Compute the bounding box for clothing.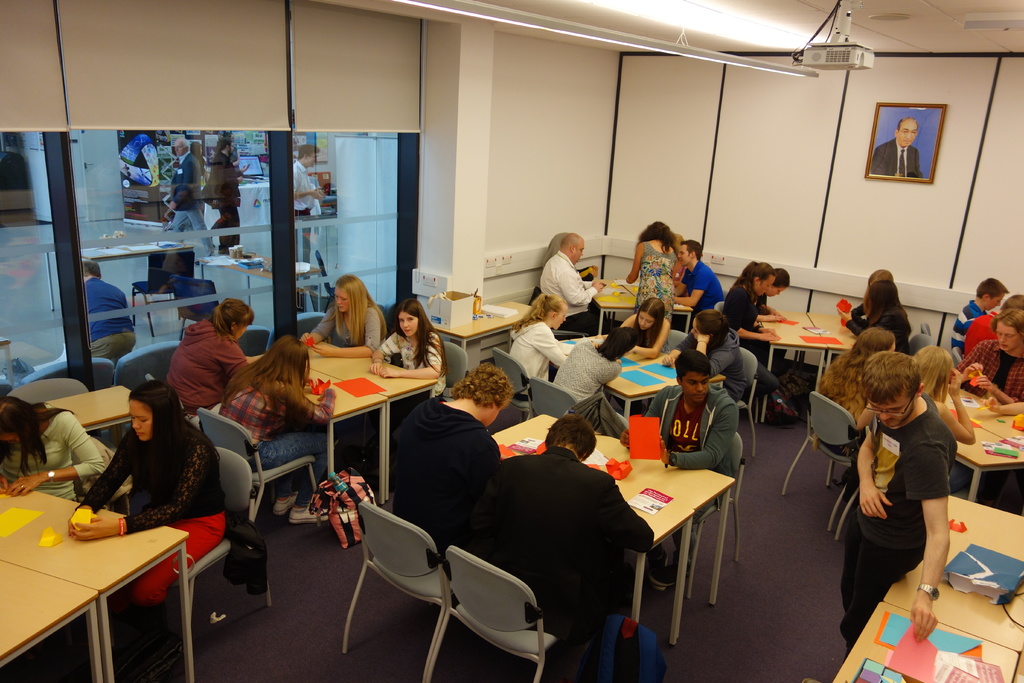
{"x1": 74, "y1": 409, "x2": 225, "y2": 679}.
